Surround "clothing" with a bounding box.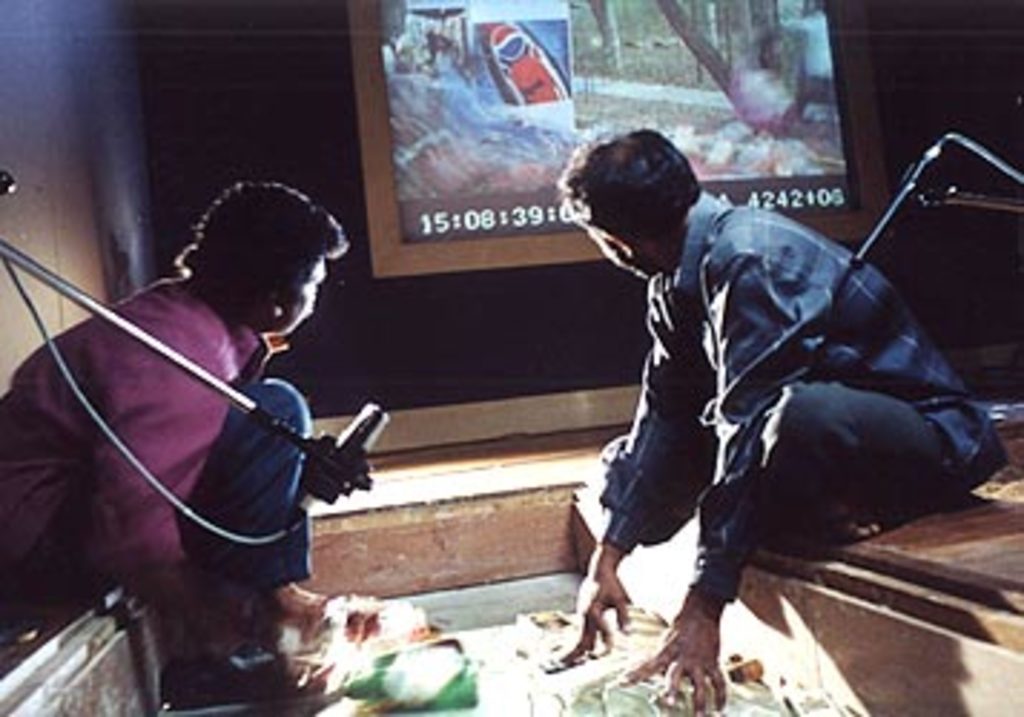
locate(594, 195, 1010, 602).
